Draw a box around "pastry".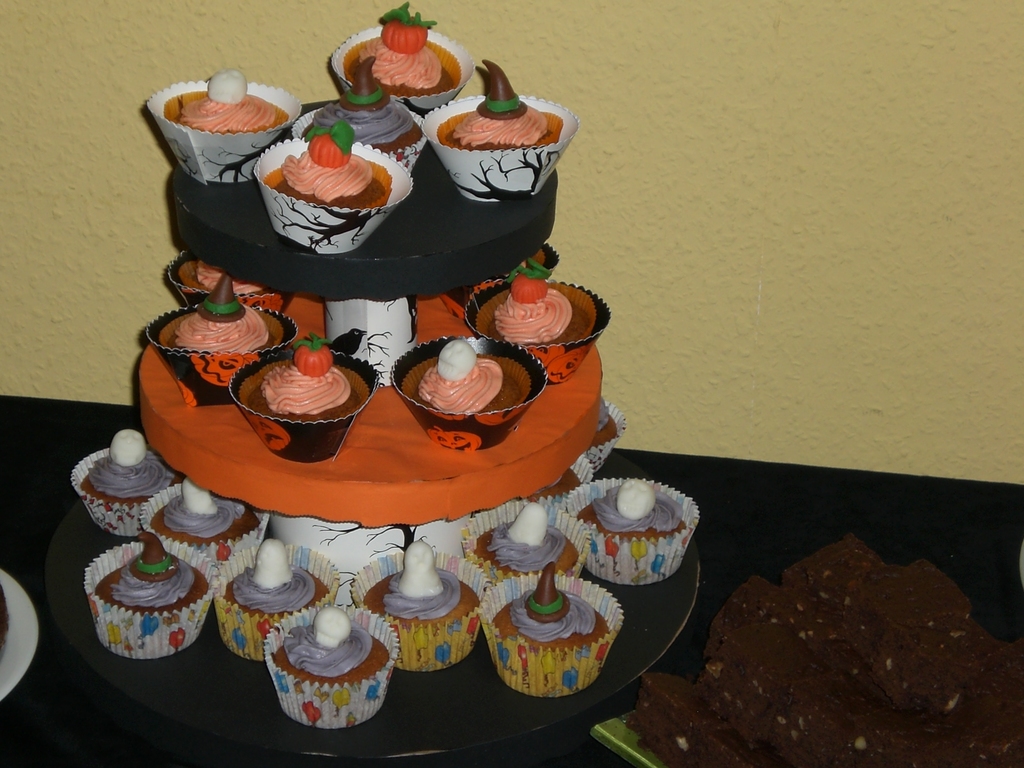
box=[399, 331, 534, 451].
